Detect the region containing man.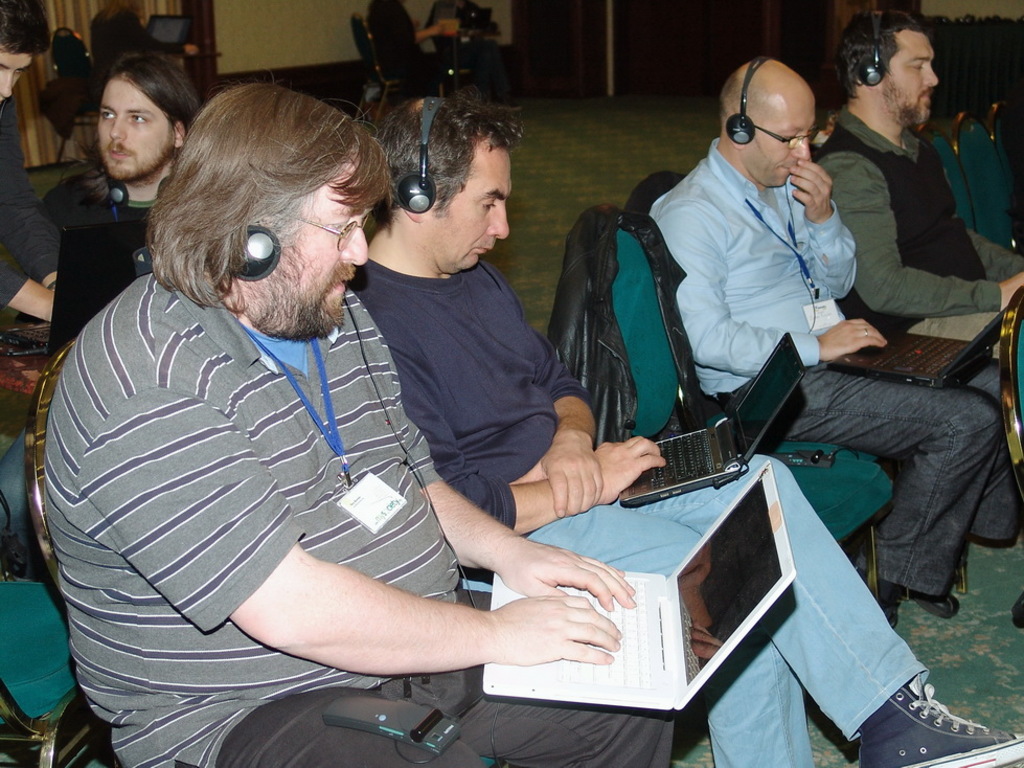
locate(0, 0, 70, 326).
